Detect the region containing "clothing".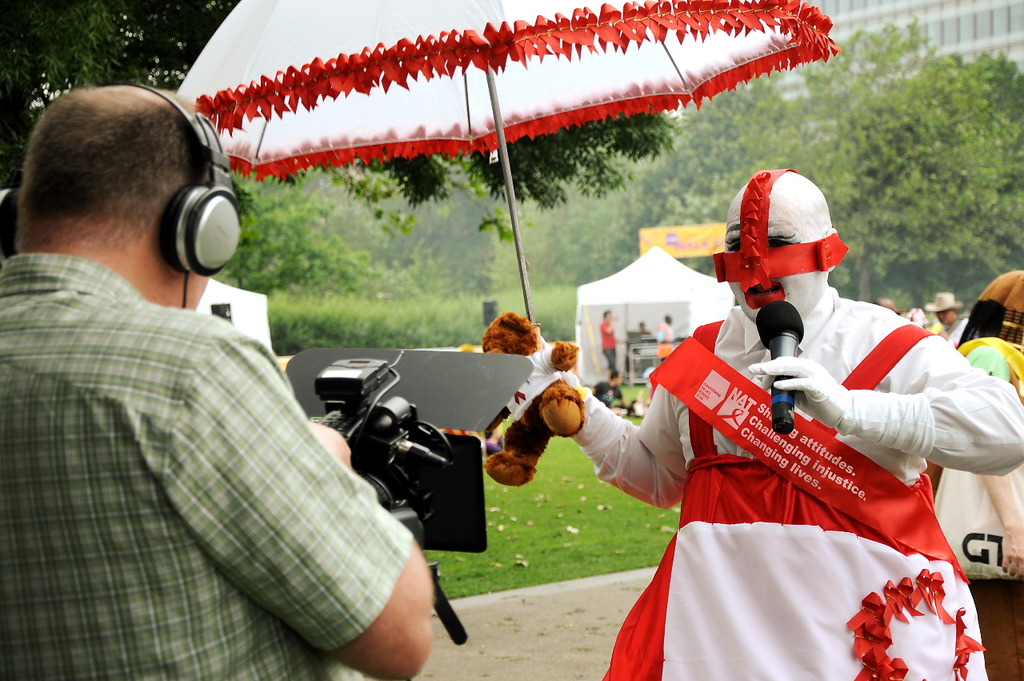
598, 317, 622, 376.
